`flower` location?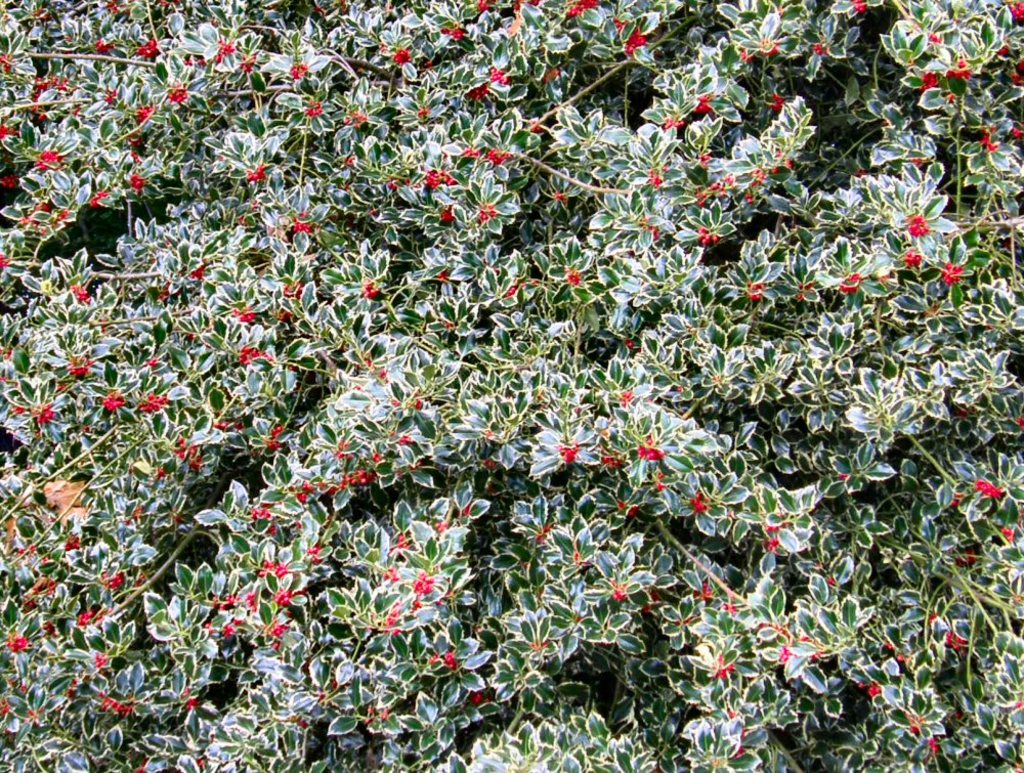
BBox(415, 576, 432, 594)
